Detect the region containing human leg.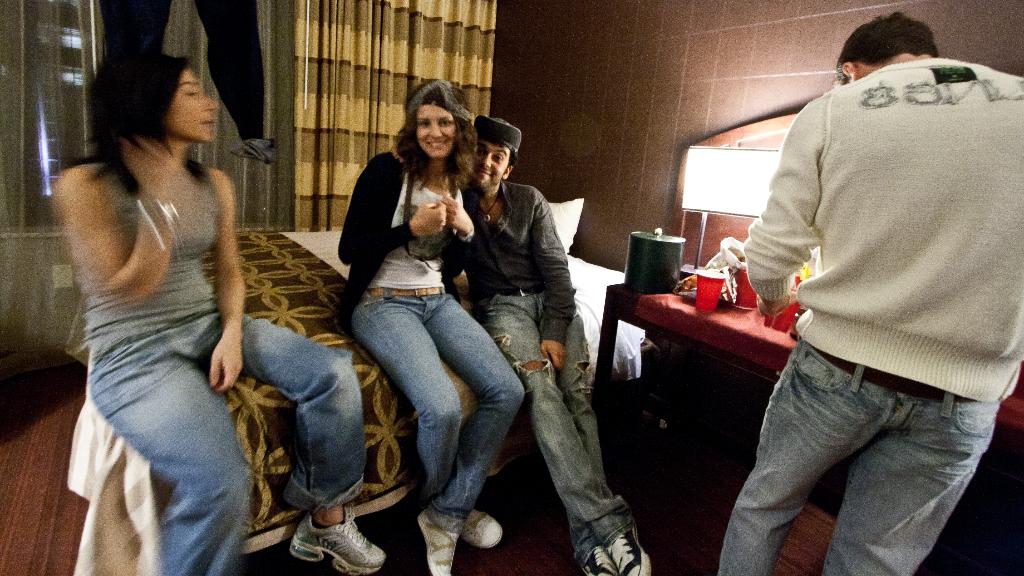
(89, 323, 252, 575).
